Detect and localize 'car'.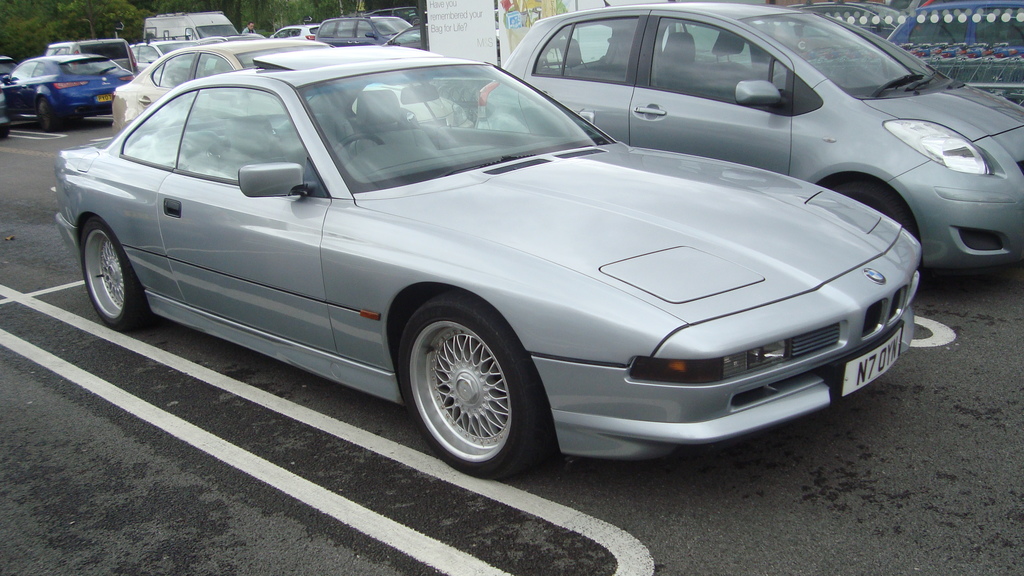
Localized at rect(886, 0, 1020, 99).
